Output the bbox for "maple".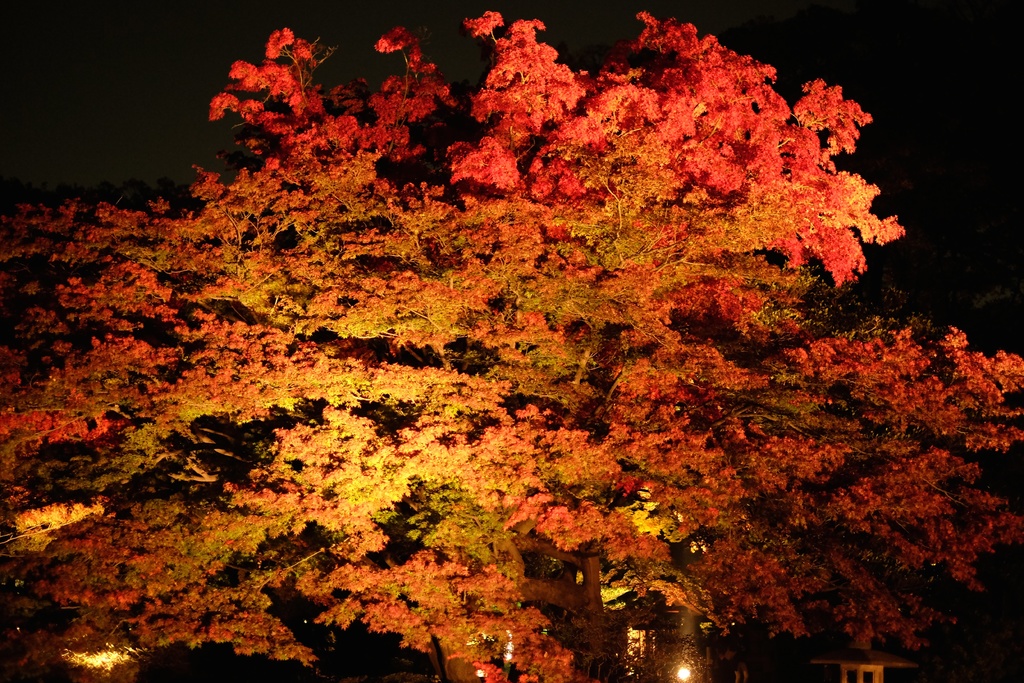
bbox=(0, 14, 1023, 682).
